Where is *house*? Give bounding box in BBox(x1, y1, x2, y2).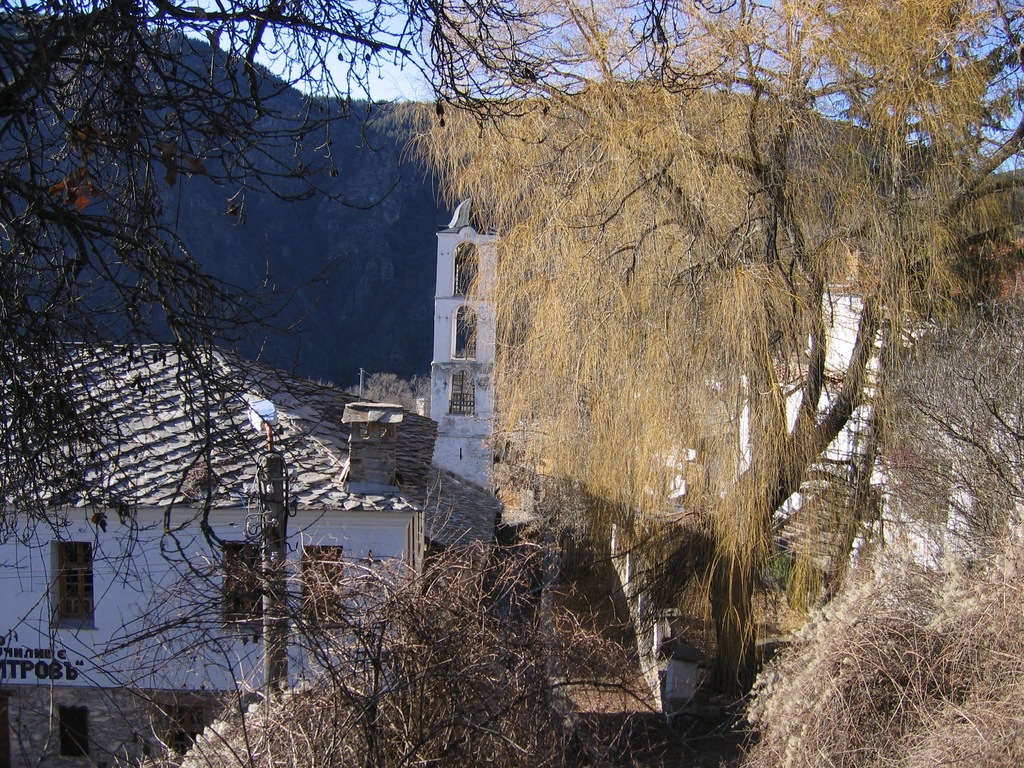
BBox(1, 340, 504, 684).
